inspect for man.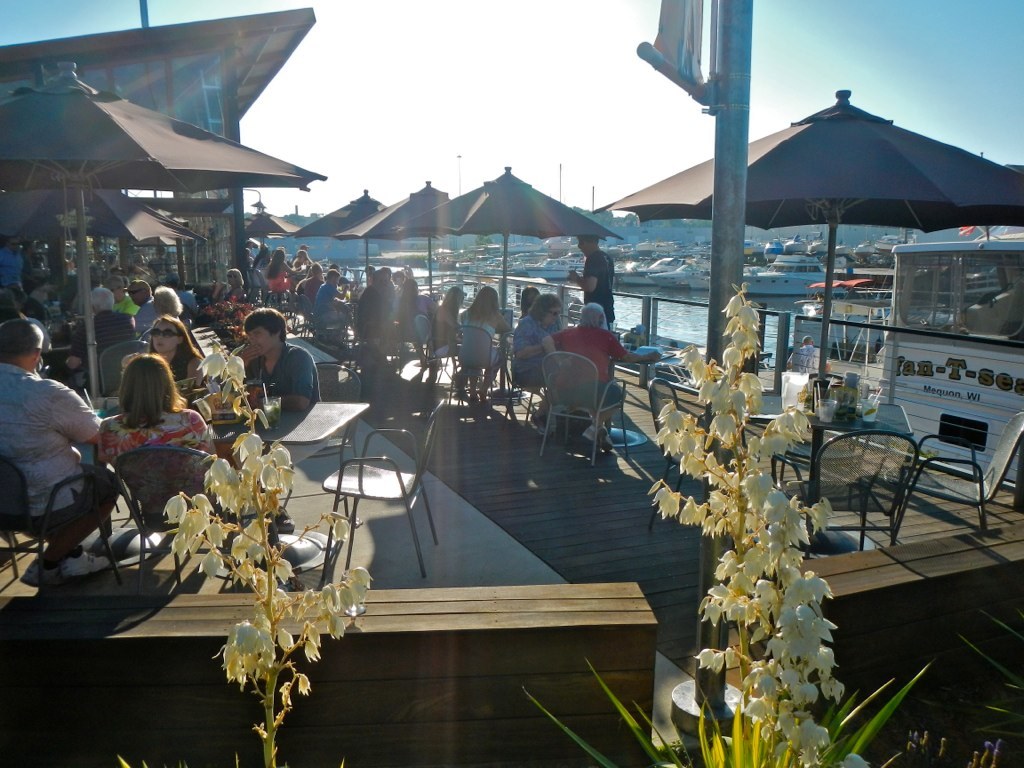
Inspection: 132, 278, 160, 335.
